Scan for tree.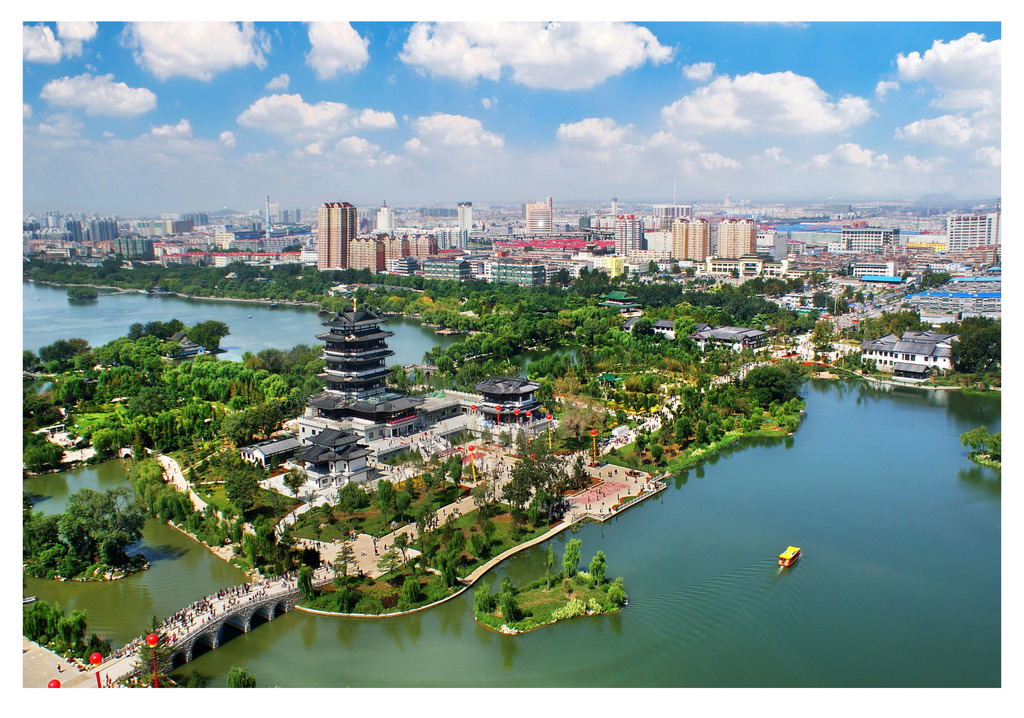
Scan result: select_region(474, 479, 495, 521).
